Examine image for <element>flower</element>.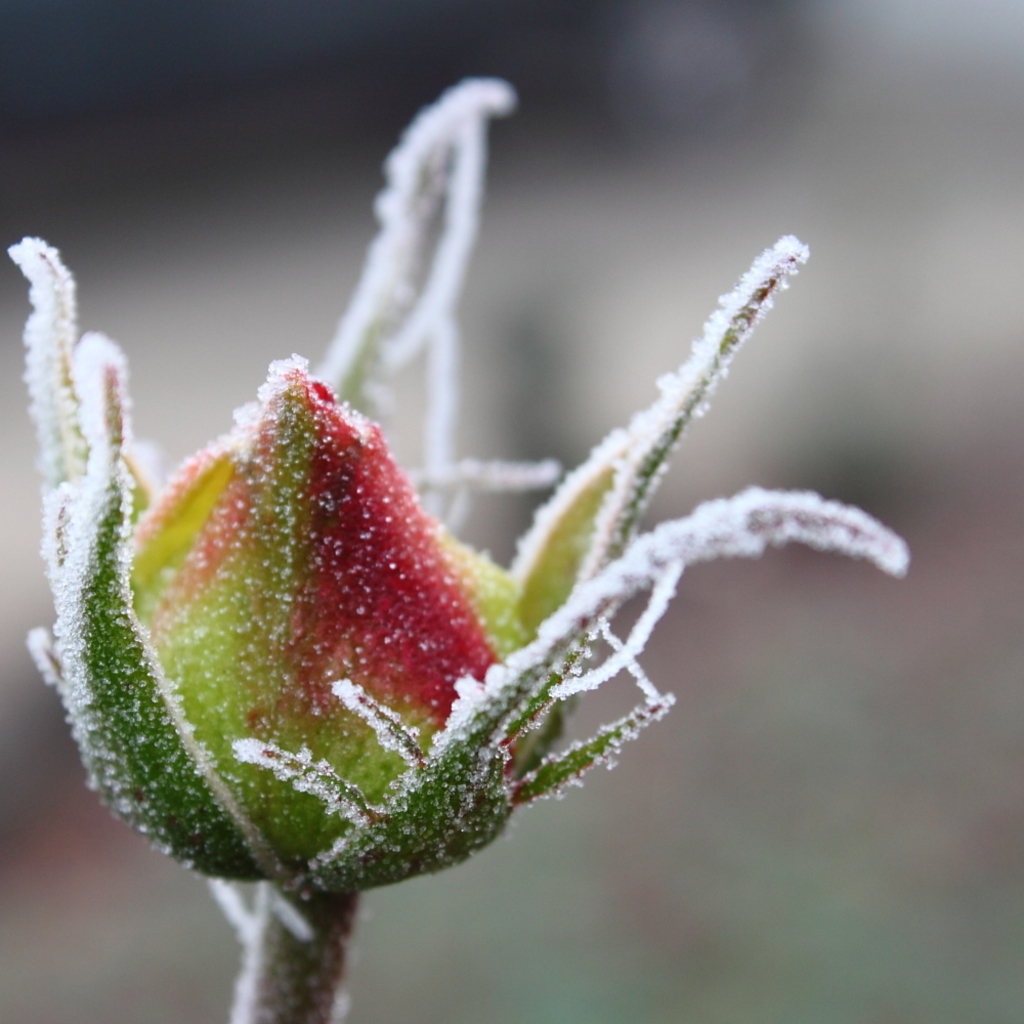
Examination result: 9, 75, 918, 1023.
